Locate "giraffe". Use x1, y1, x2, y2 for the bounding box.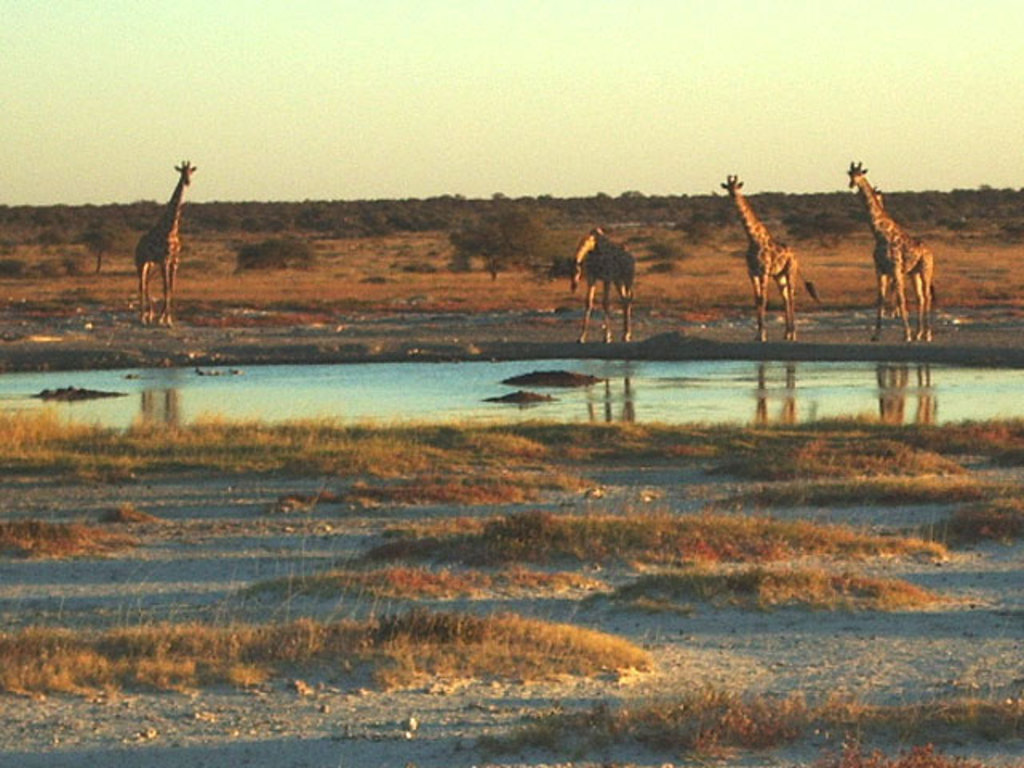
563, 230, 638, 342.
